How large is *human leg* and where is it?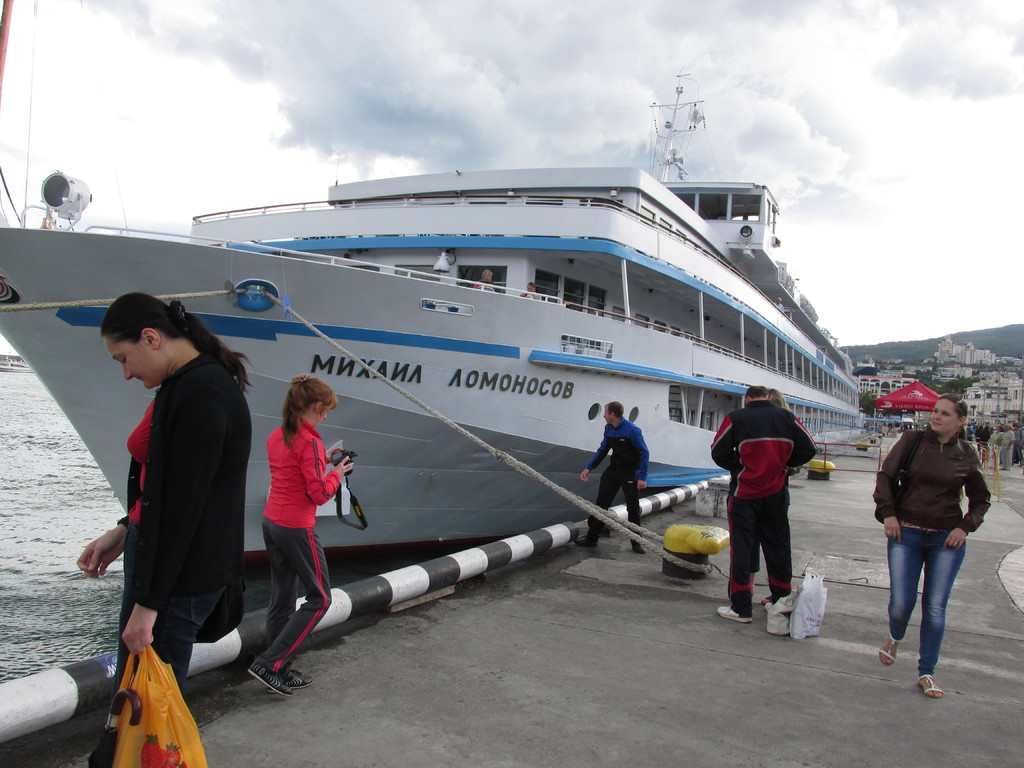
Bounding box: region(715, 493, 759, 623).
